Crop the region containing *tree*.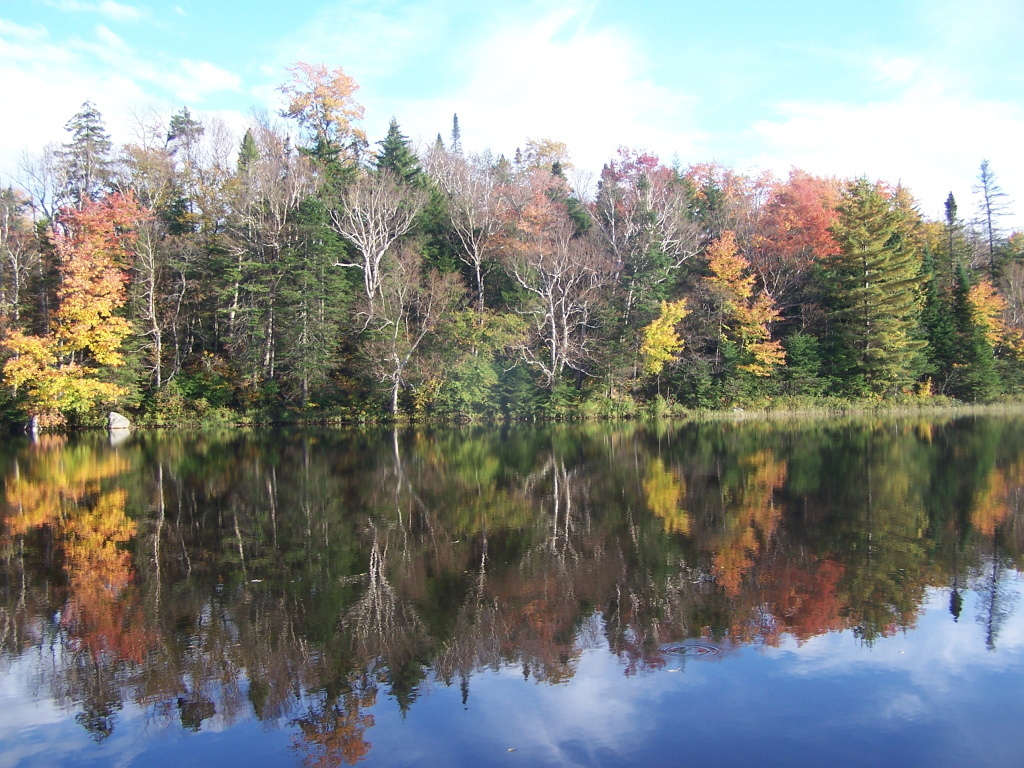
Crop region: {"left": 793, "top": 153, "right": 976, "bottom": 413}.
